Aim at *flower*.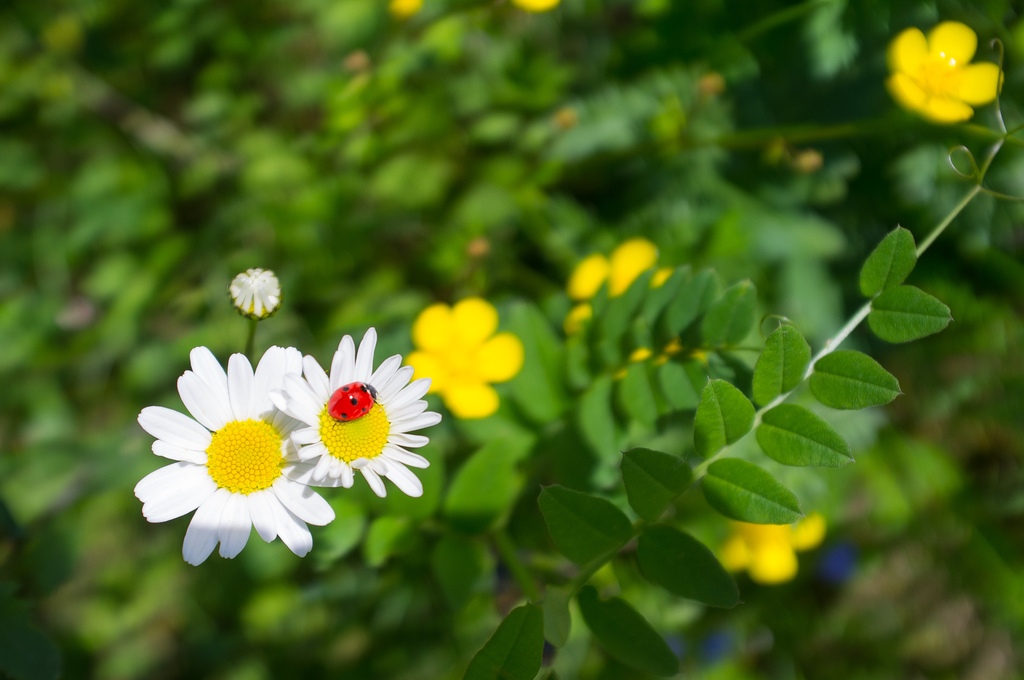
Aimed at Rect(399, 299, 518, 429).
